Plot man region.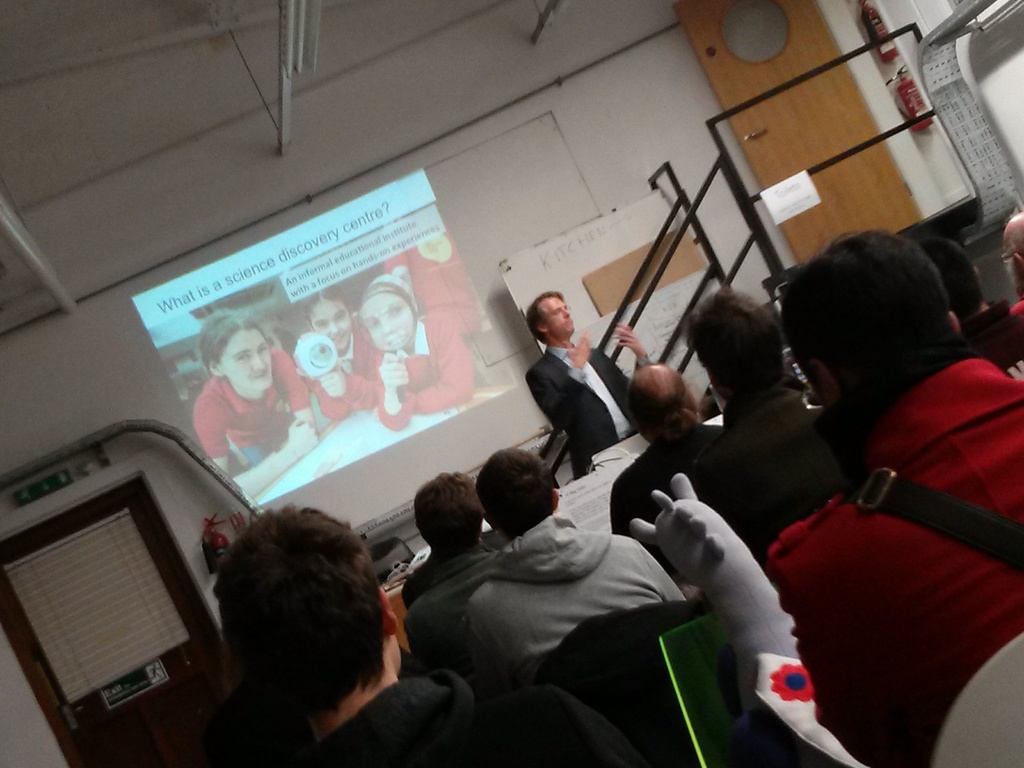
Plotted at x1=609 y1=349 x2=726 y2=528.
